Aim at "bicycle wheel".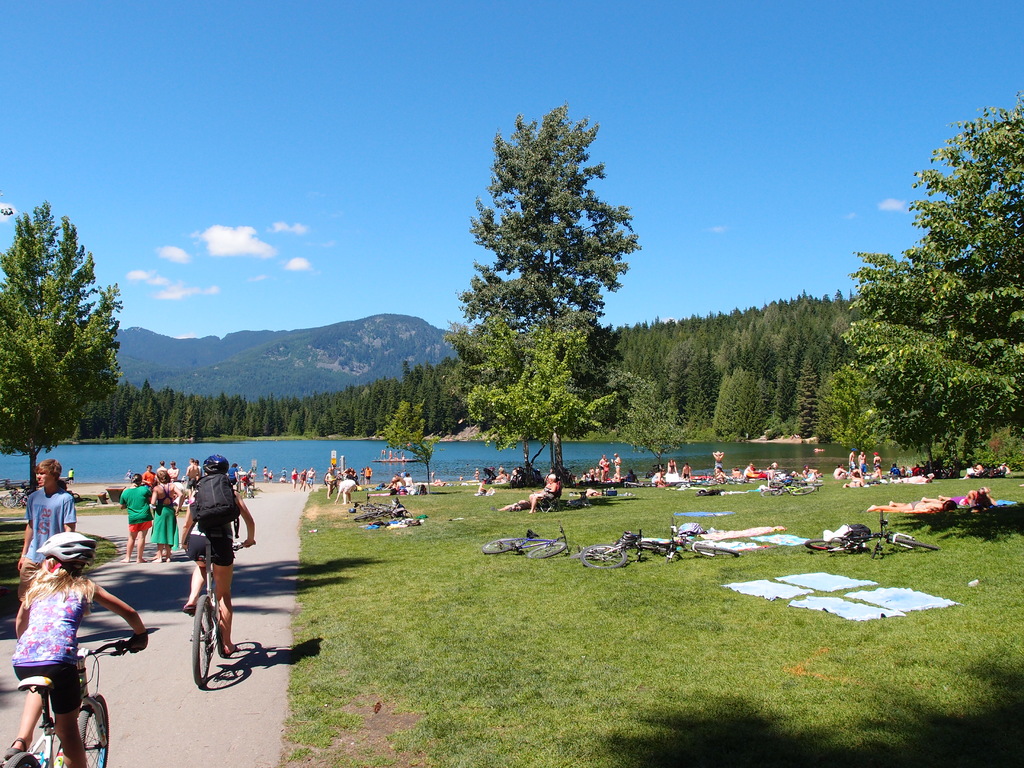
Aimed at rect(890, 533, 938, 552).
